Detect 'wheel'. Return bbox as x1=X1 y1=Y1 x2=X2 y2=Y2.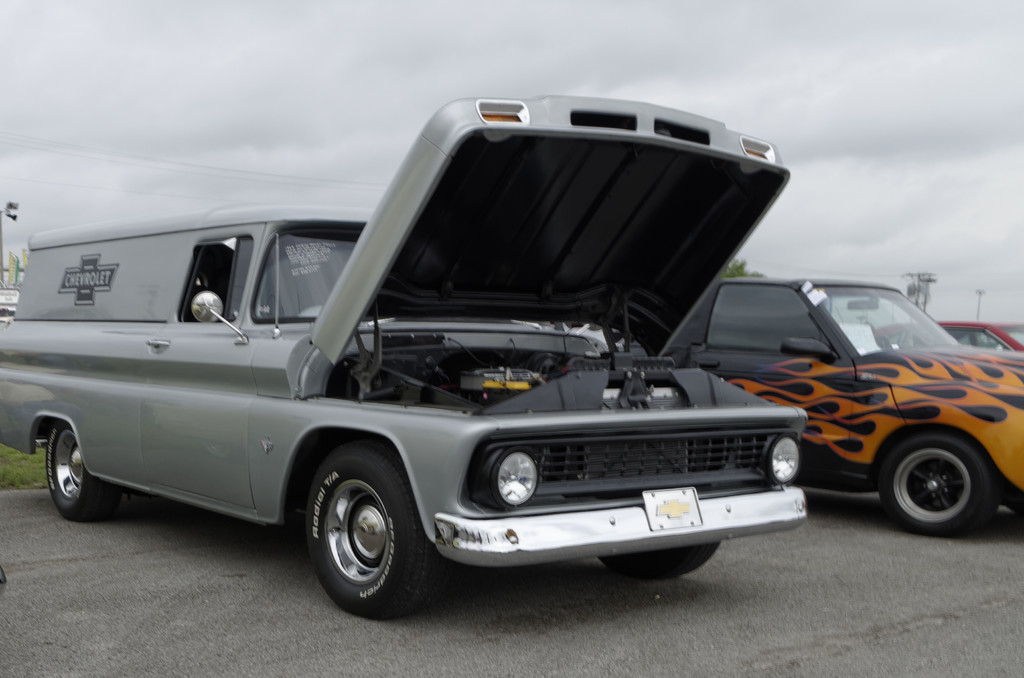
x1=307 y1=441 x2=436 y2=618.
